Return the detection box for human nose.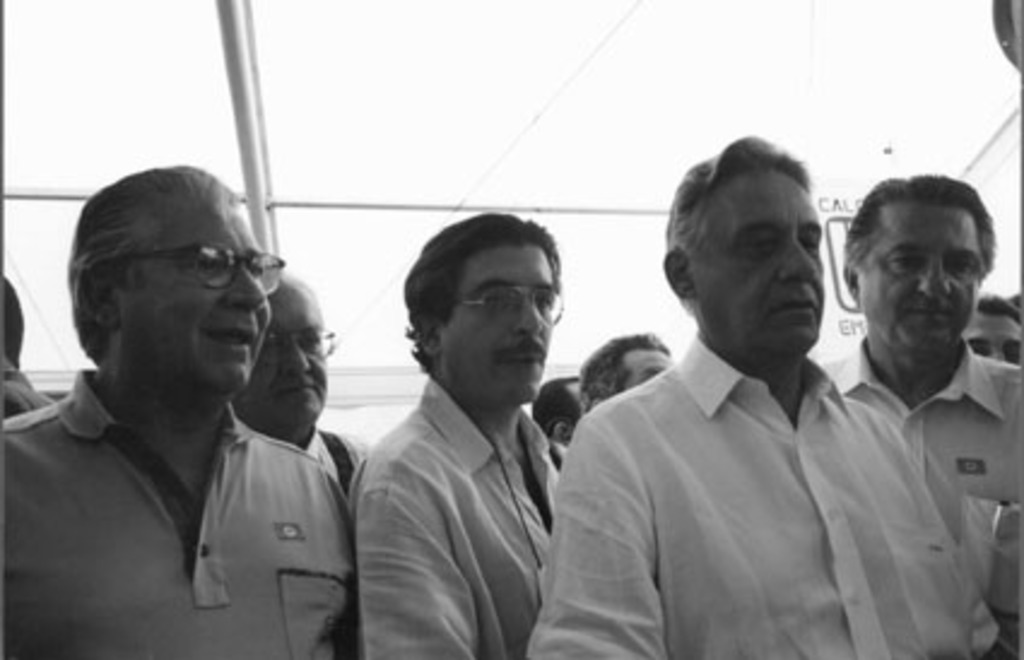
locate(771, 236, 817, 282).
